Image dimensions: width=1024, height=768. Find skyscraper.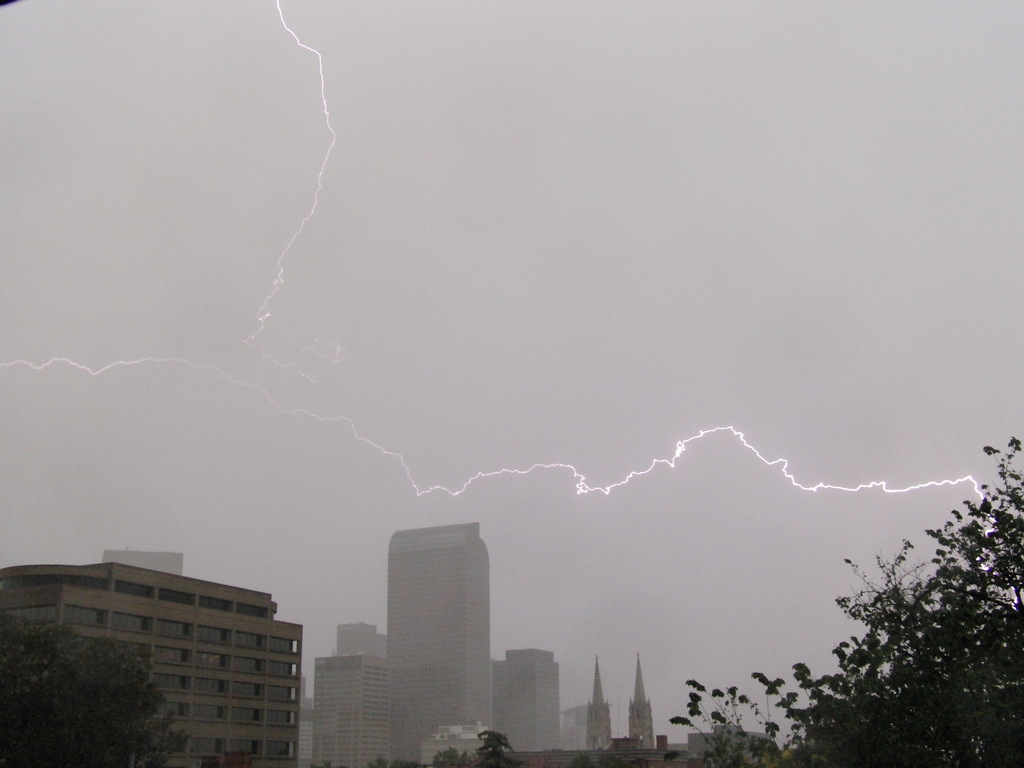
332 622 399 658.
